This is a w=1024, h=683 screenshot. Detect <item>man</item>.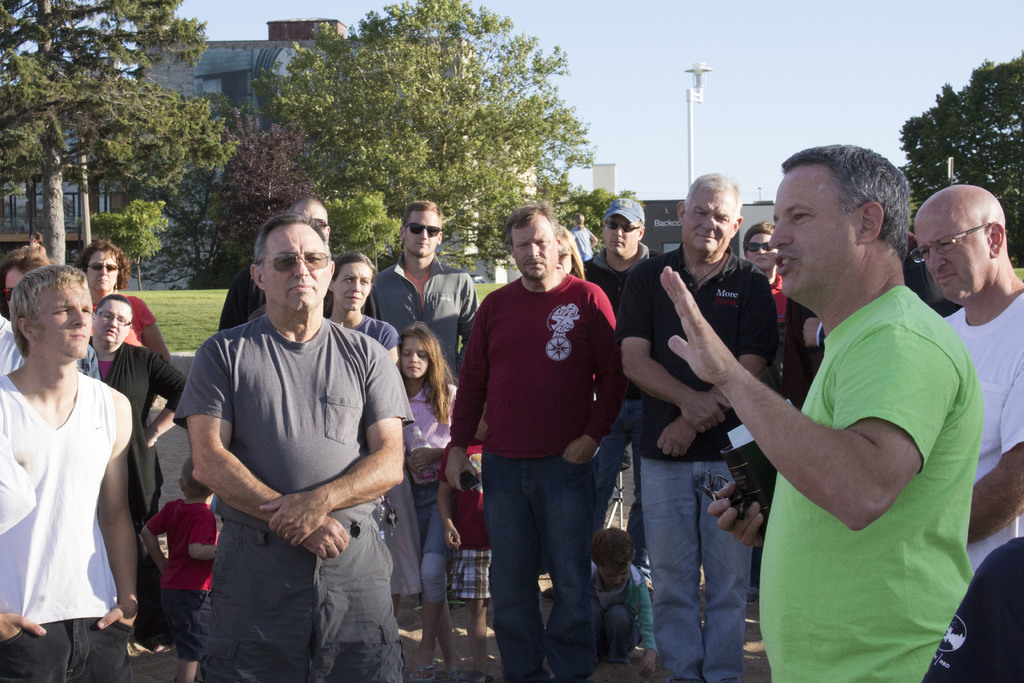
bbox=[161, 204, 402, 682].
